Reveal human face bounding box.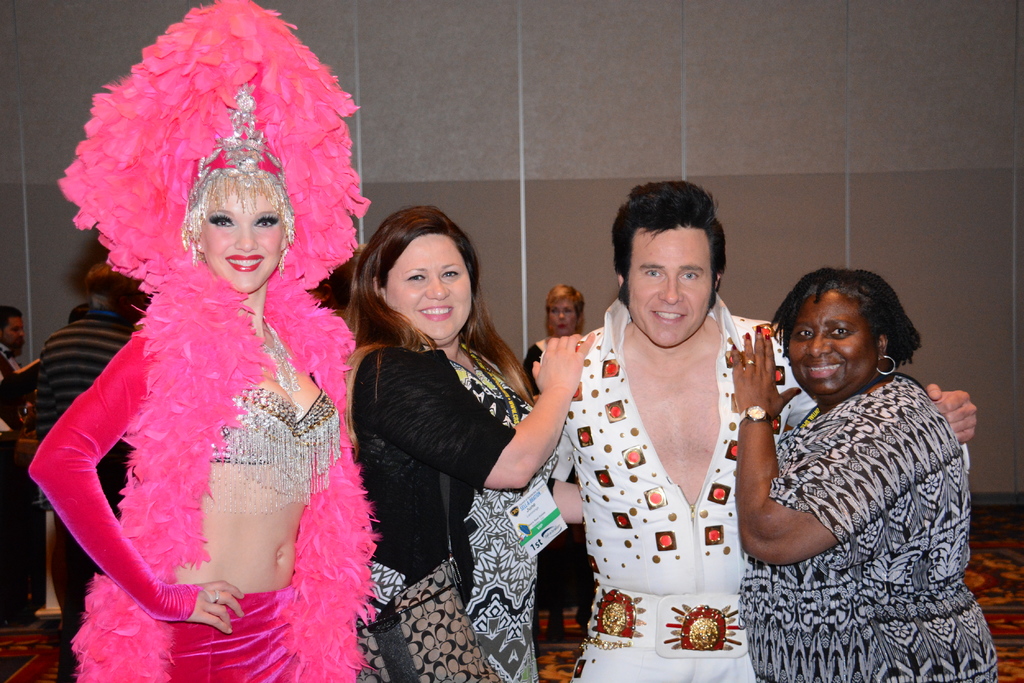
Revealed: [394, 237, 471, 339].
